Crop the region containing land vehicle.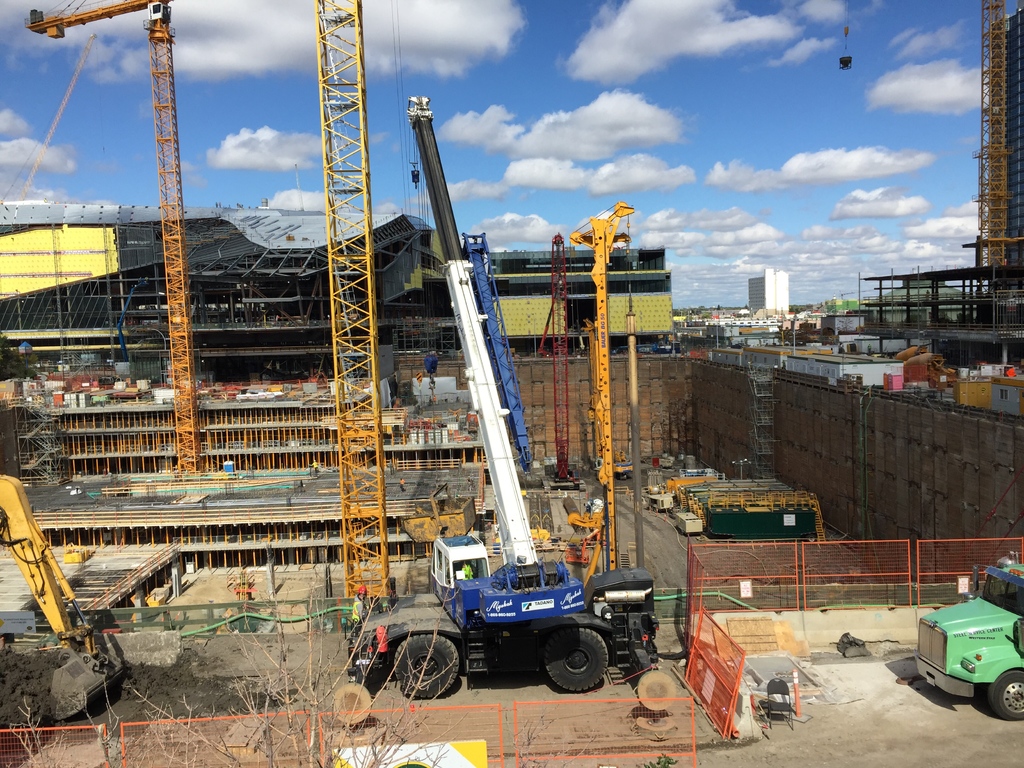
Crop region: (0, 472, 133, 724).
